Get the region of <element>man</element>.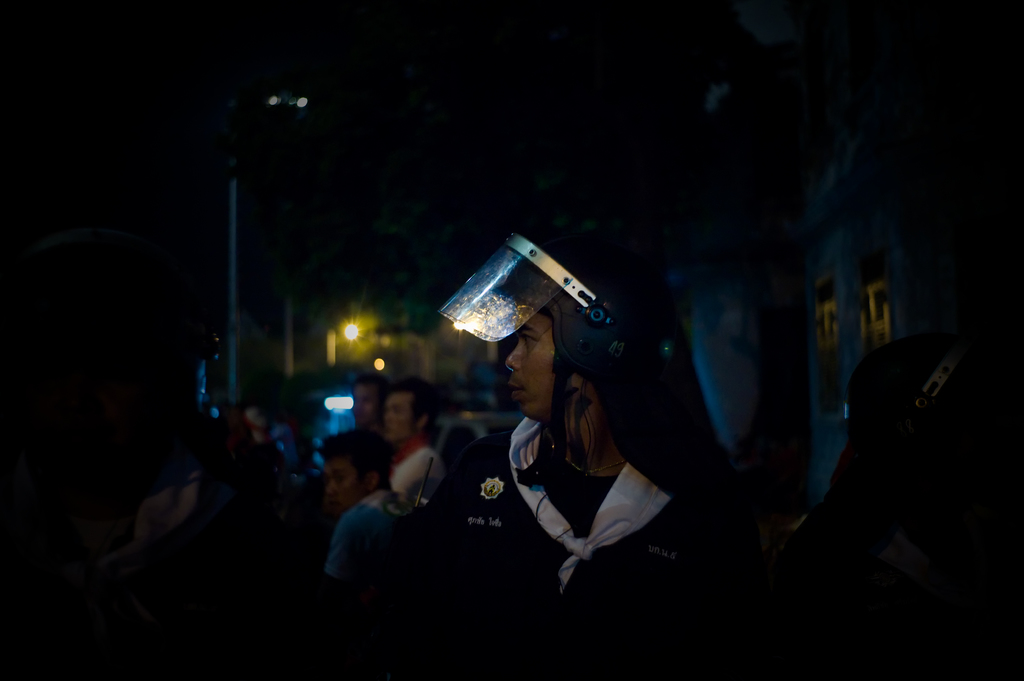
376/381/443/501.
